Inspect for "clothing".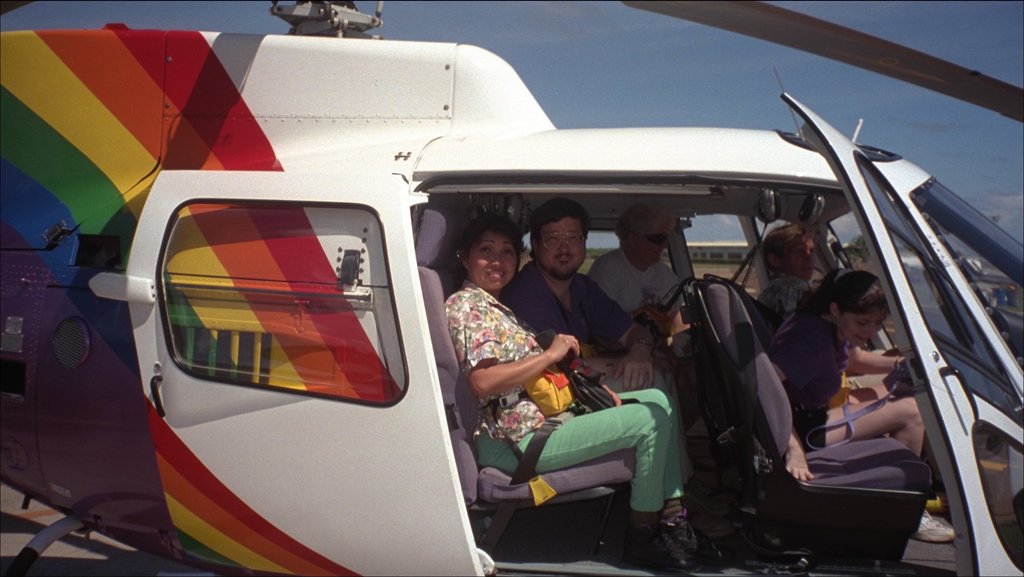
Inspection: [789,322,928,469].
